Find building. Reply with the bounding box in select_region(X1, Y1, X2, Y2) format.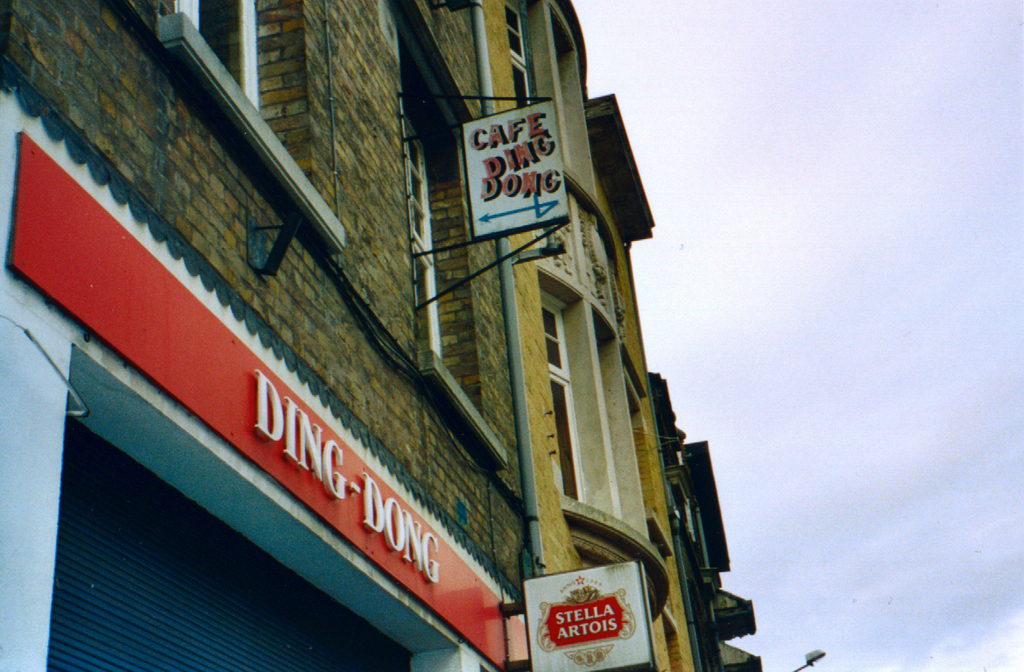
select_region(0, 0, 533, 671).
